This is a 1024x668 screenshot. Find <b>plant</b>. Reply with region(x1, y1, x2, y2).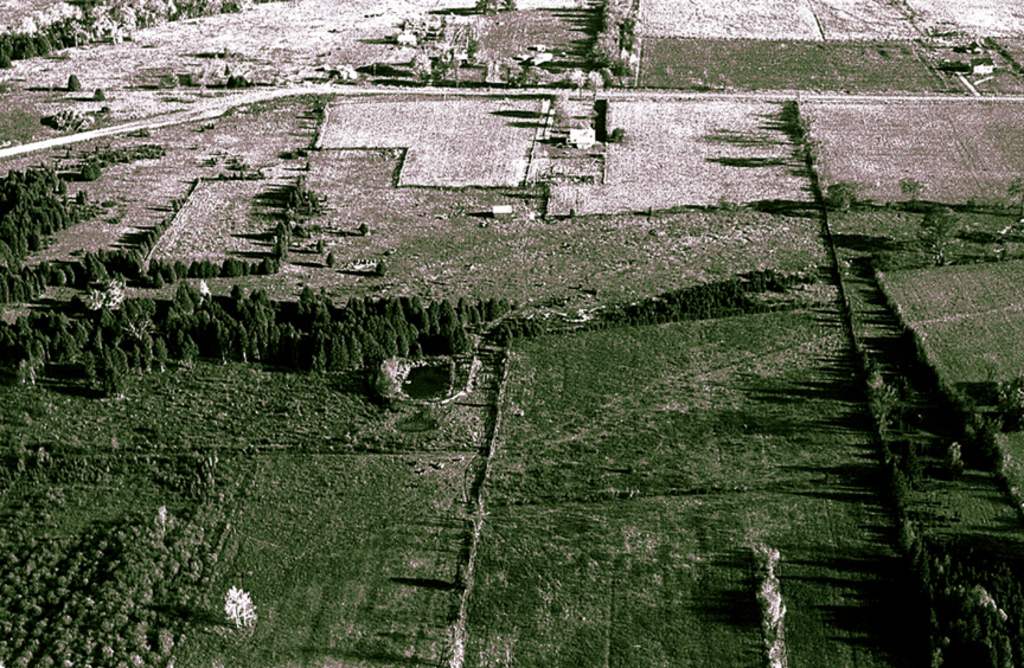
region(91, 88, 103, 98).
